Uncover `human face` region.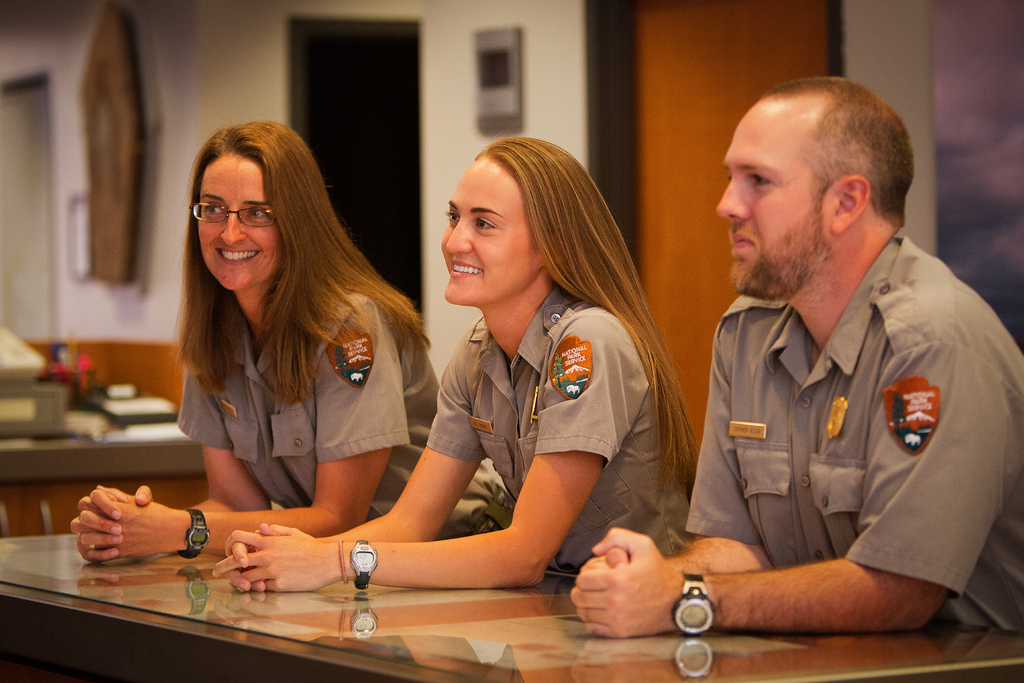
Uncovered: pyautogui.locateOnScreen(193, 160, 280, 293).
